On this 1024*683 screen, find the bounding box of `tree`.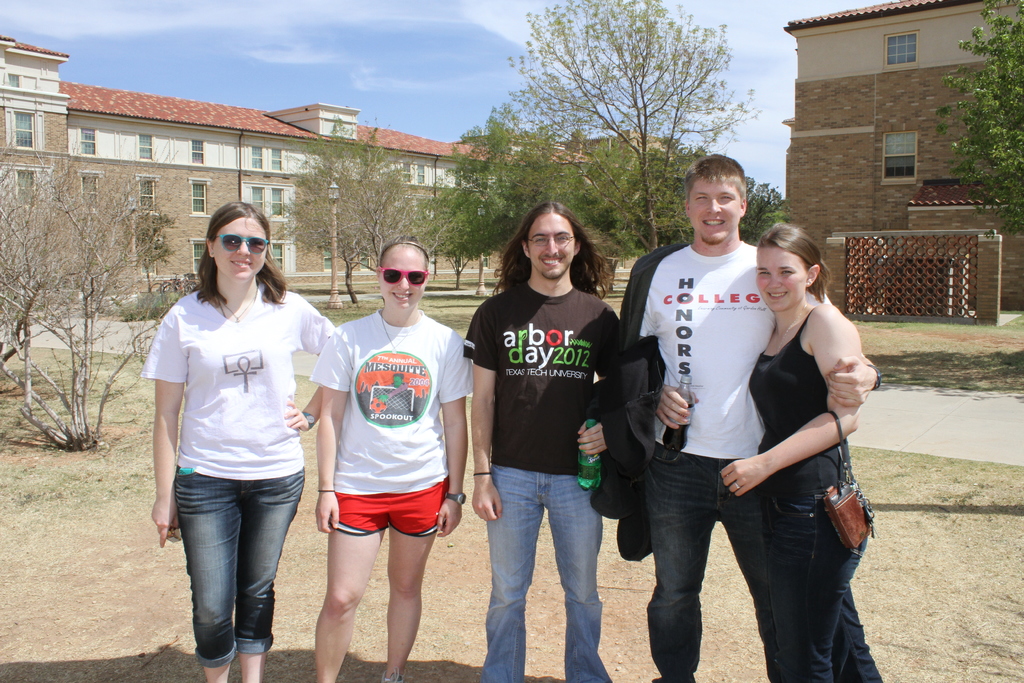
Bounding box: {"x1": 929, "y1": 0, "x2": 1023, "y2": 251}.
